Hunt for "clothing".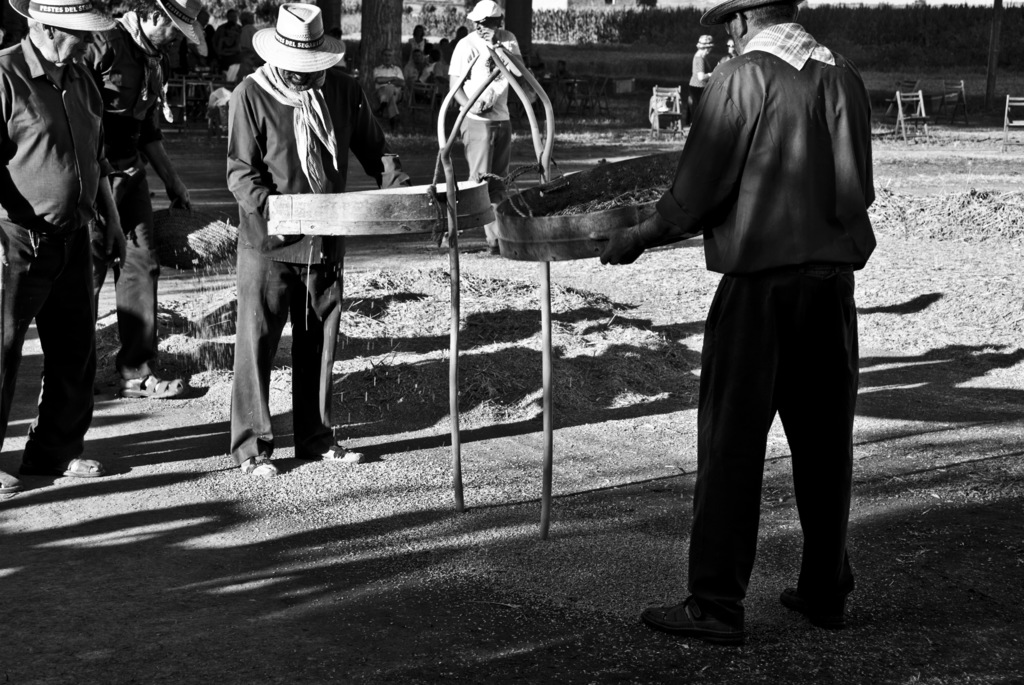
Hunted down at (689,46,716,112).
